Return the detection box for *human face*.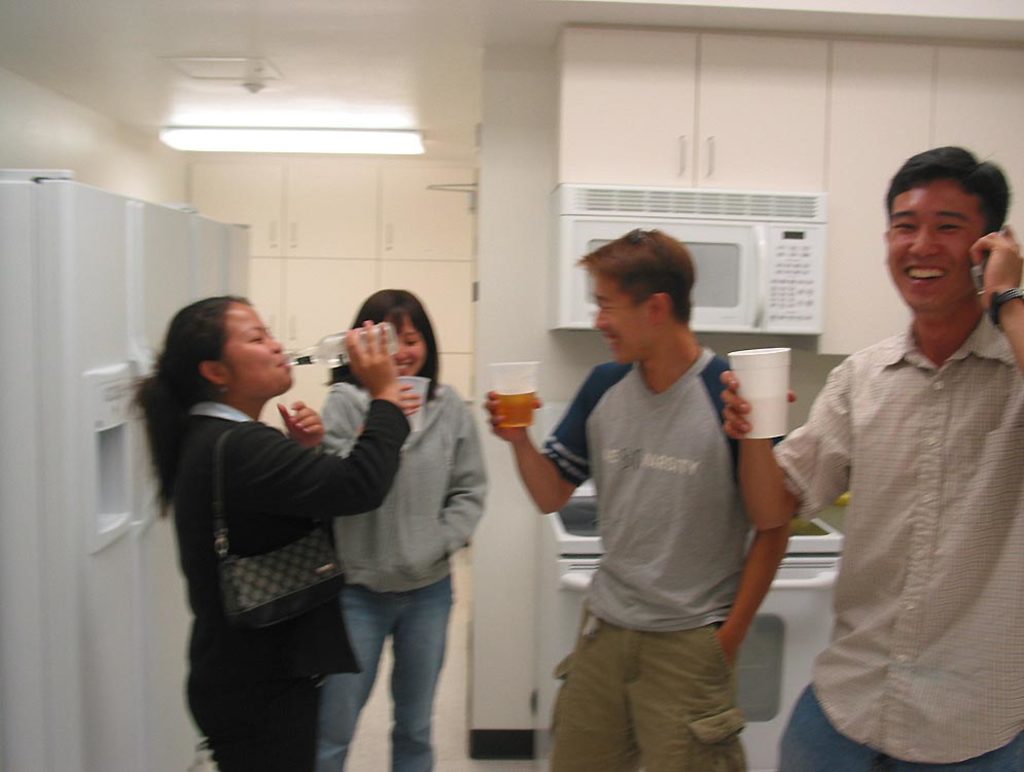
(871, 177, 990, 313).
